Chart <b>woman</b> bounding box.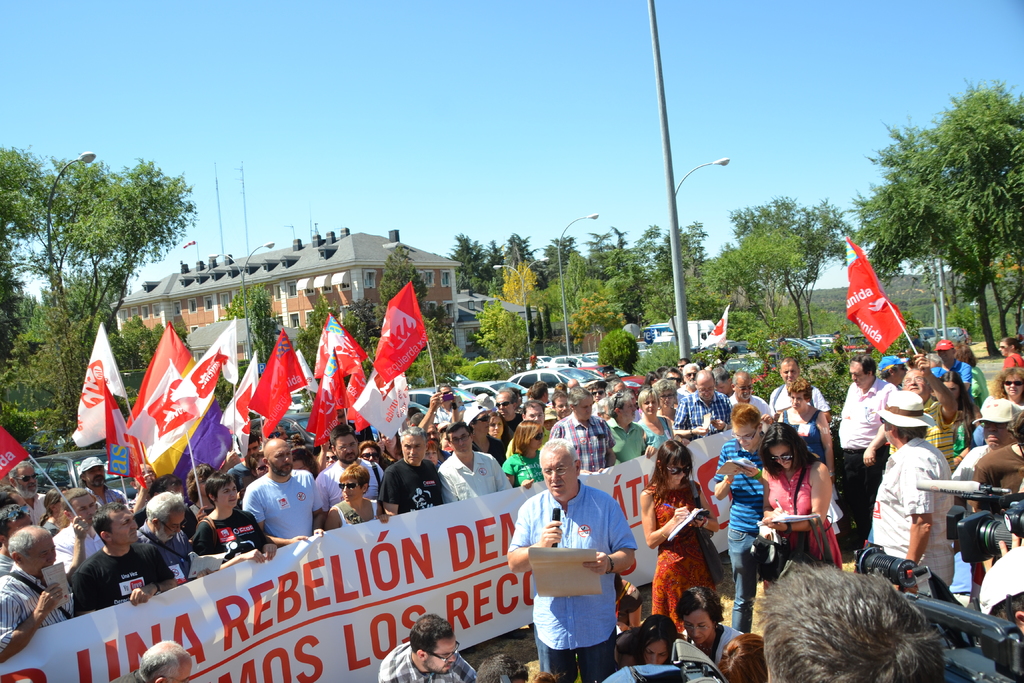
Charted: 291 443 348 531.
